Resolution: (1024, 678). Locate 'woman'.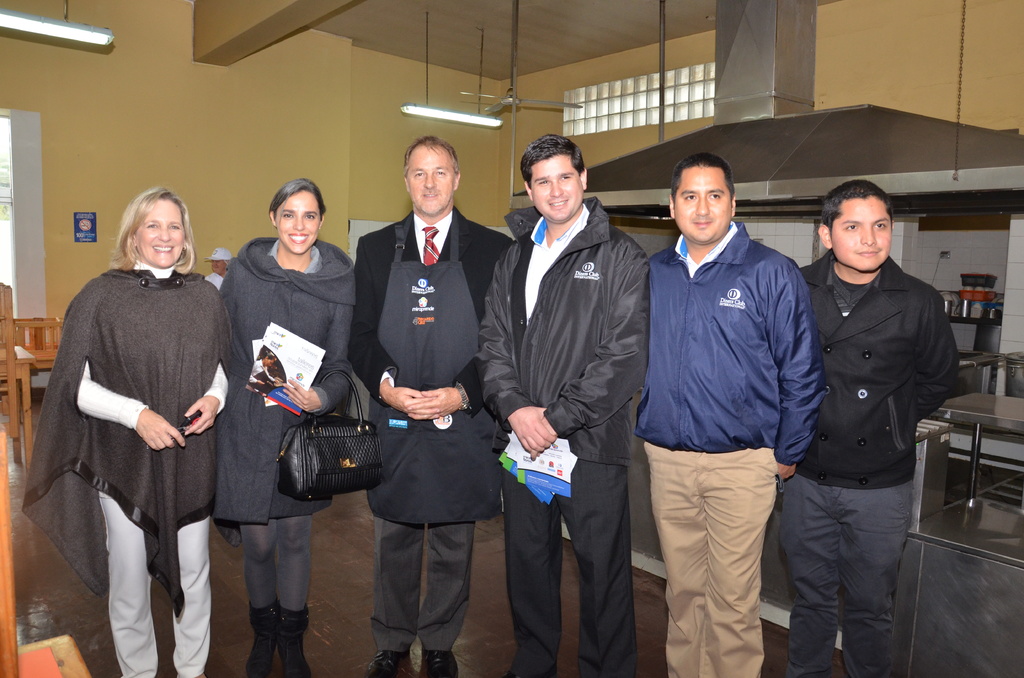
15 181 252 677.
